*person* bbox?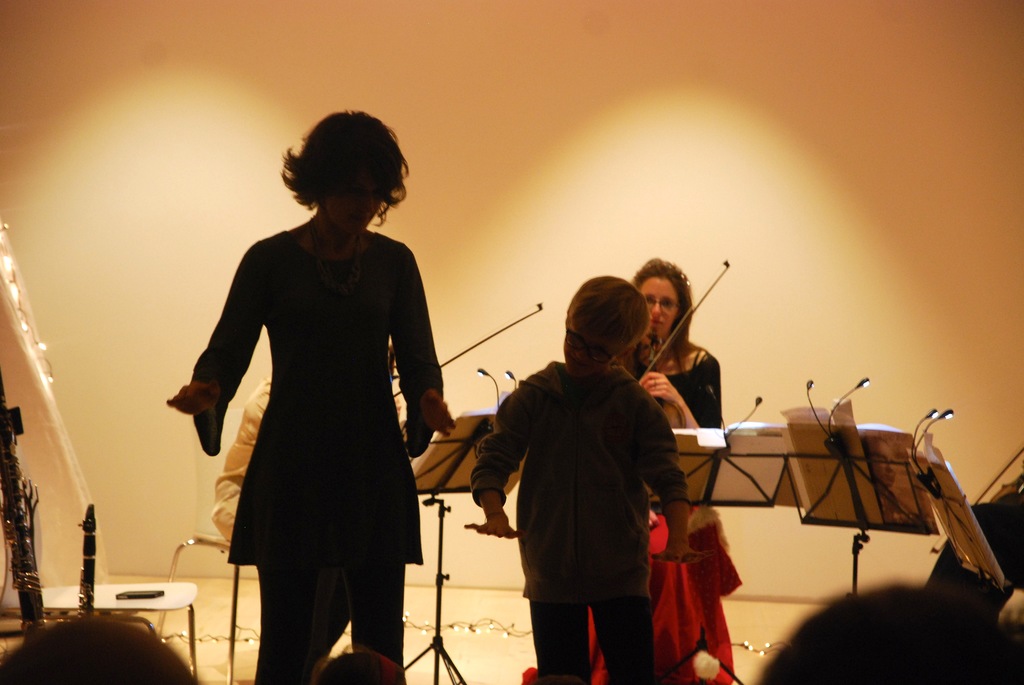
<bbox>464, 277, 705, 684</bbox>
